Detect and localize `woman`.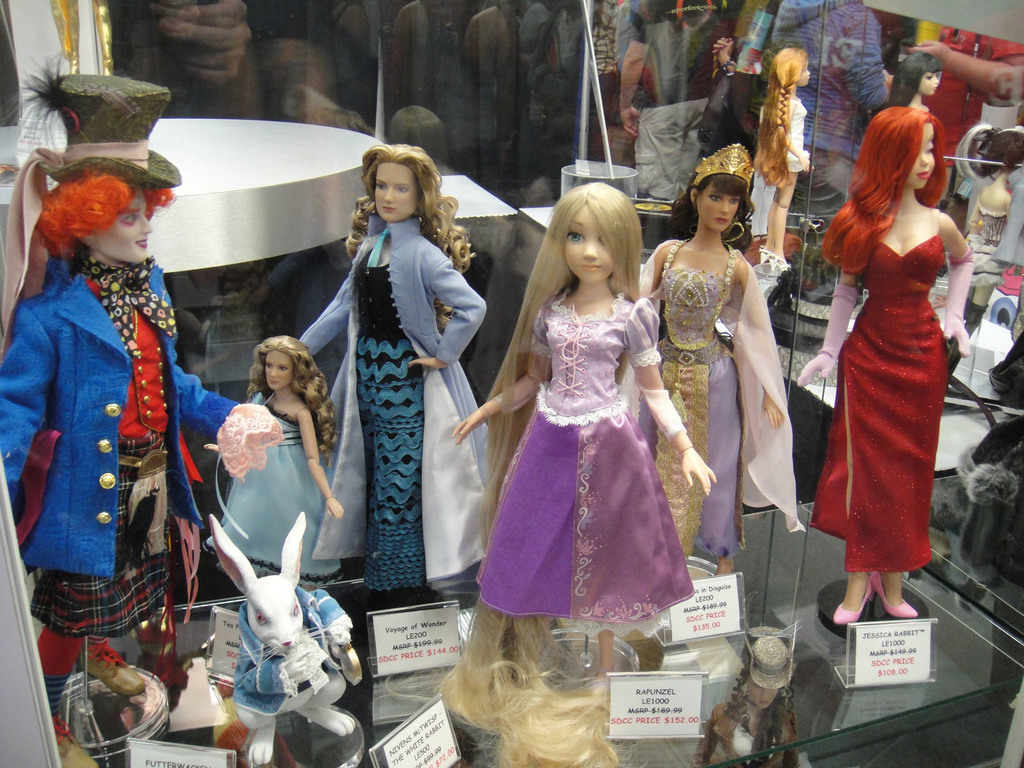
Localized at select_region(207, 332, 345, 574).
